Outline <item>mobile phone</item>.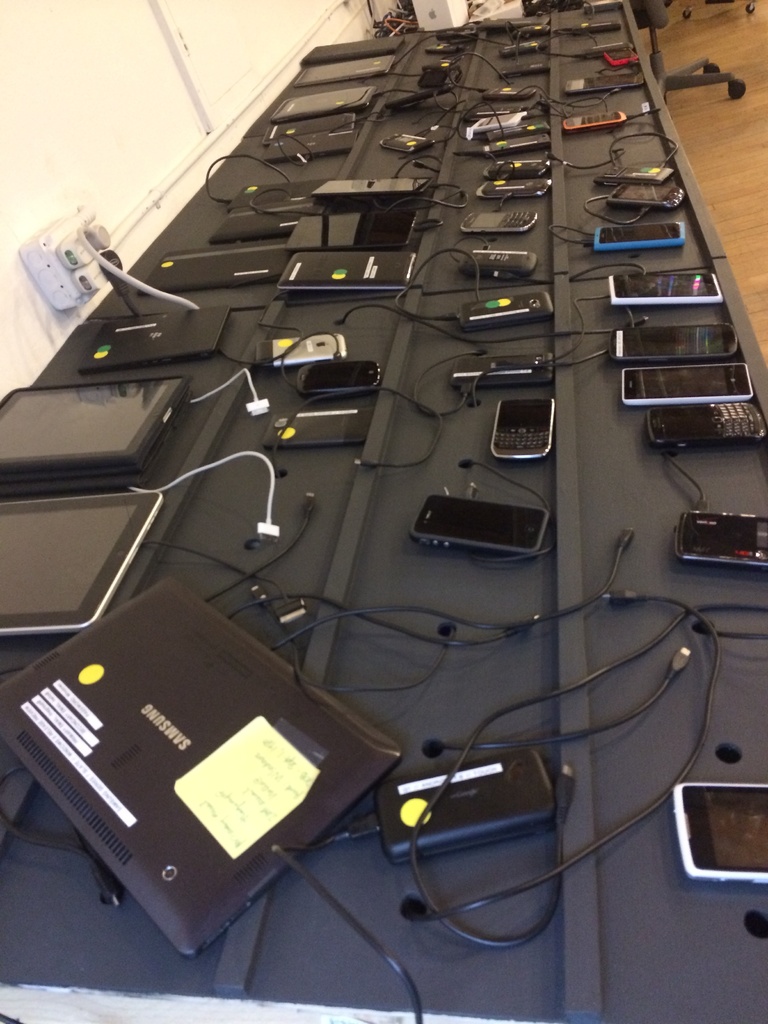
Outline: box(375, 749, 560, 863).
